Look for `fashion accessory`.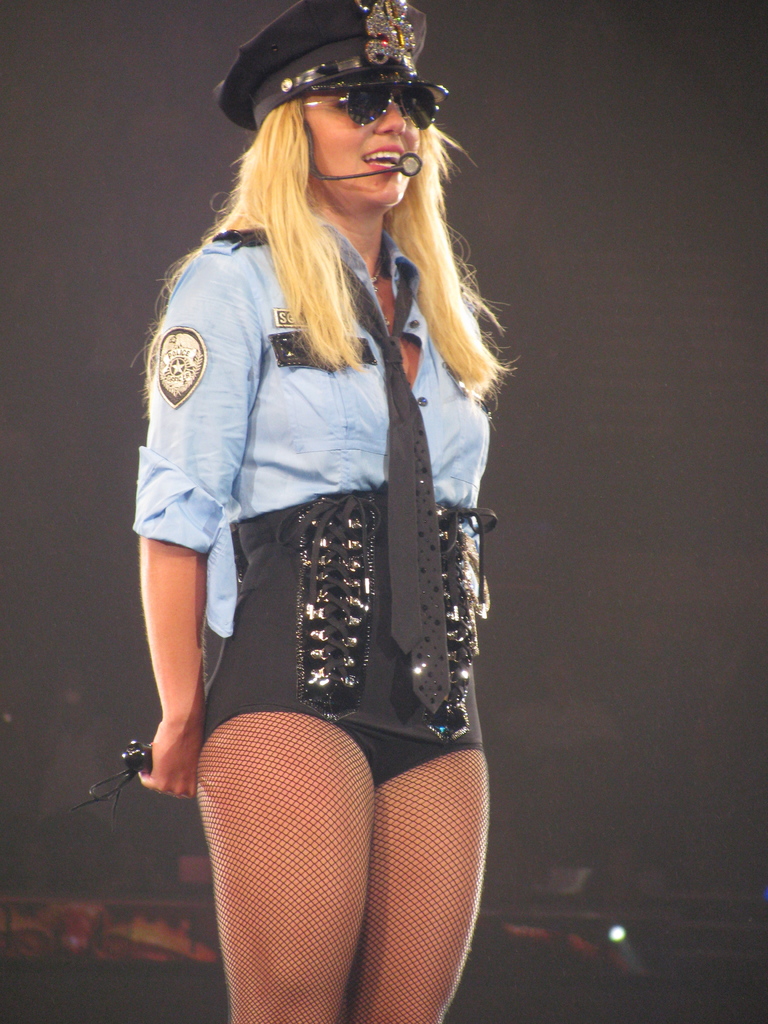
Found: box=[303, 83, 438, 130].
